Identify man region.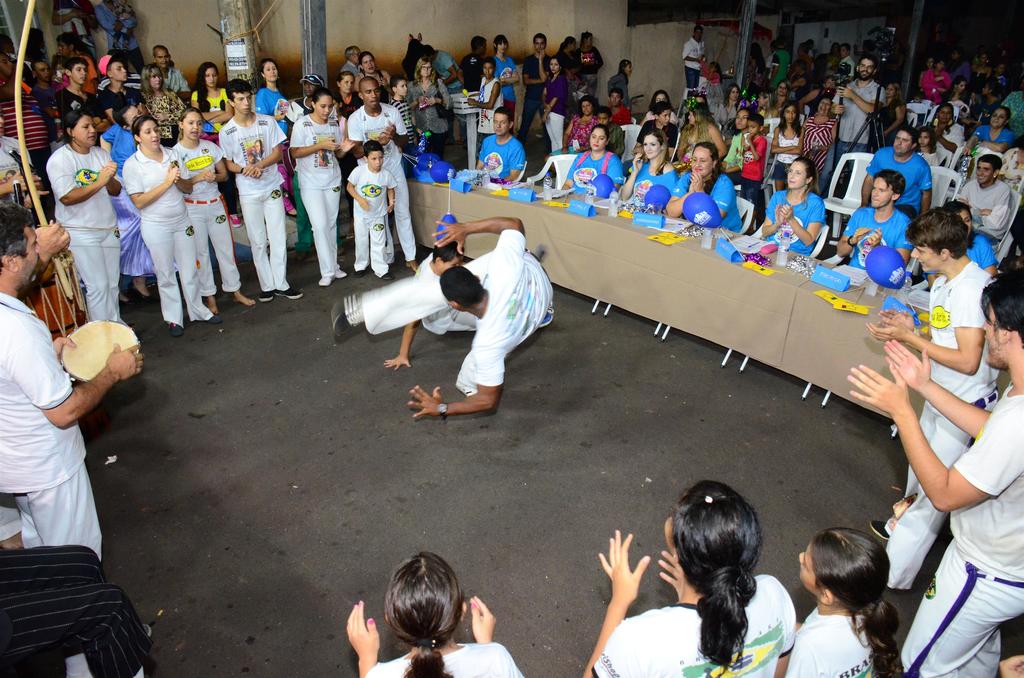
Region: crop(49, 58, 108, 146).
